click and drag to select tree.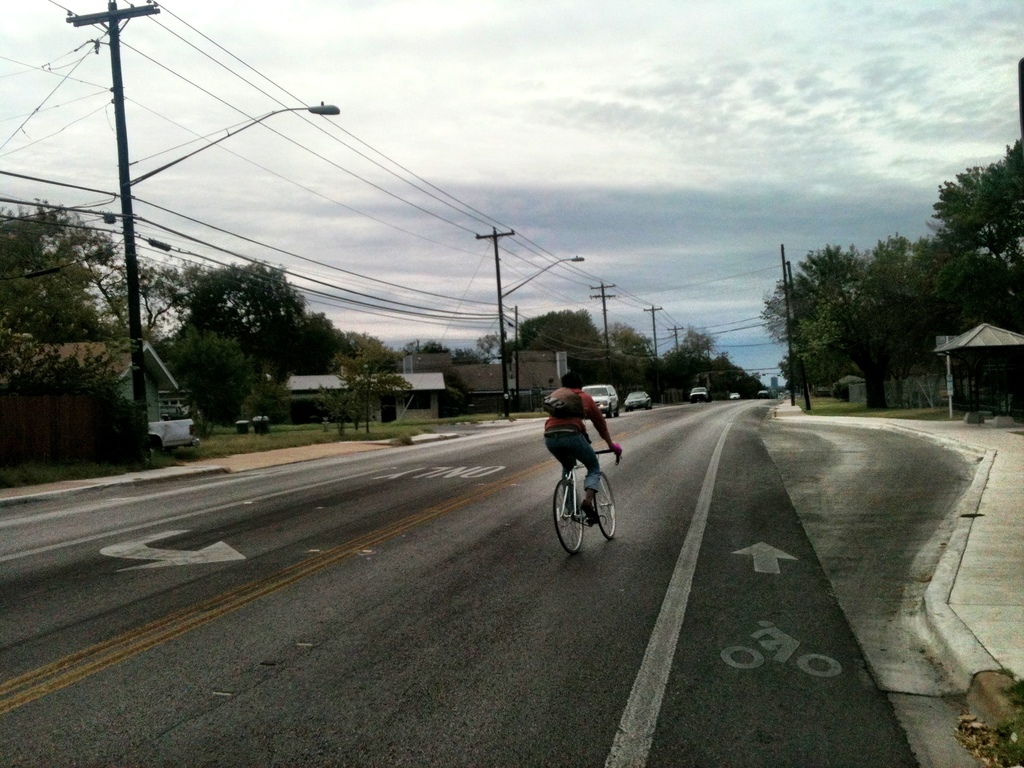
Selection: <bbox>340, 335, 408, 433</bbox>.
